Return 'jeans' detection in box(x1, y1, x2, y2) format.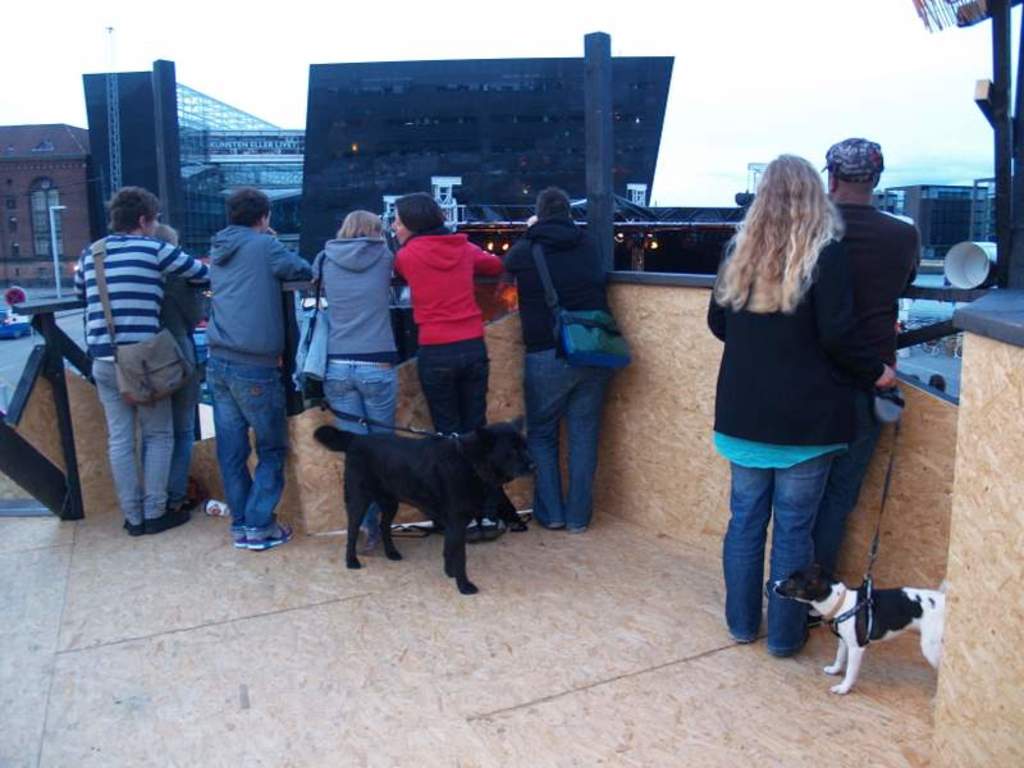
box(192, 338, 287, 558).
